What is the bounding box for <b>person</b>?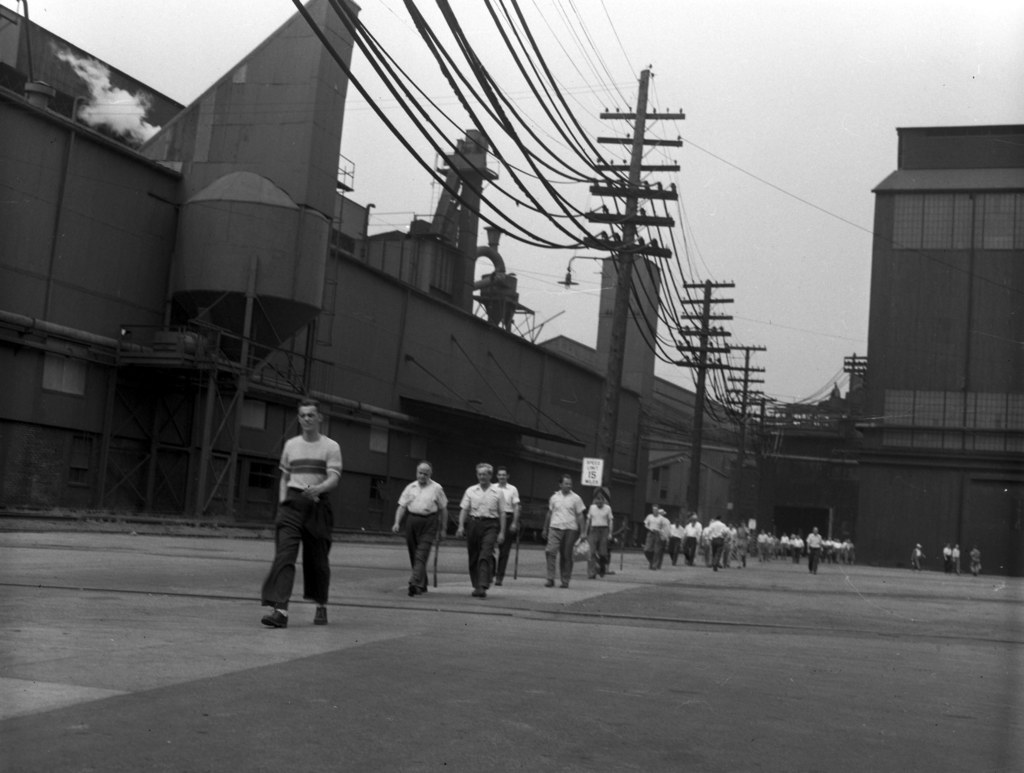
box=[909, 541, 929, 573].
